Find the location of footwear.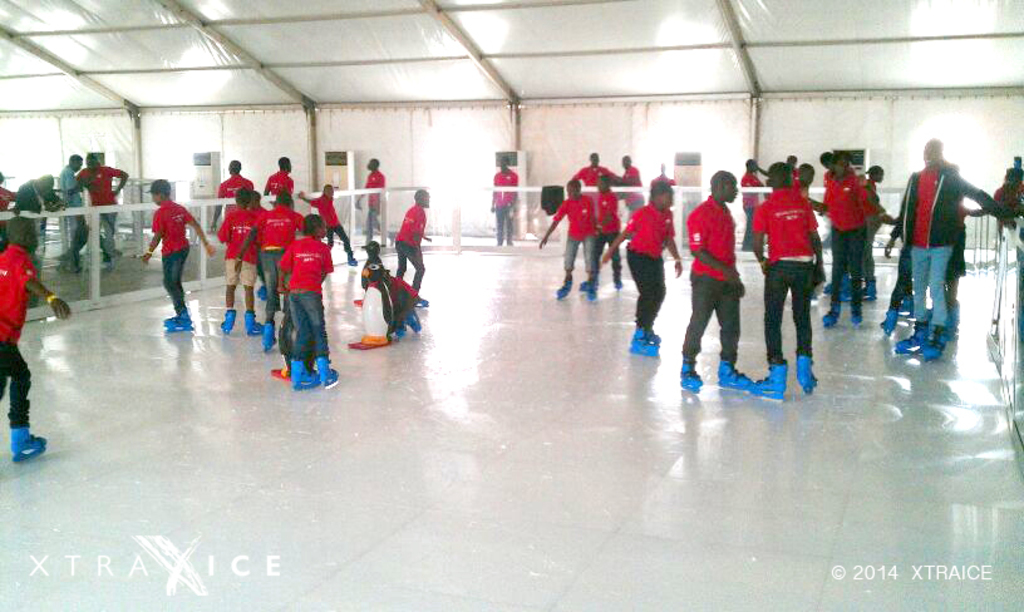
Location: box=[115, 250, 122, 256].
